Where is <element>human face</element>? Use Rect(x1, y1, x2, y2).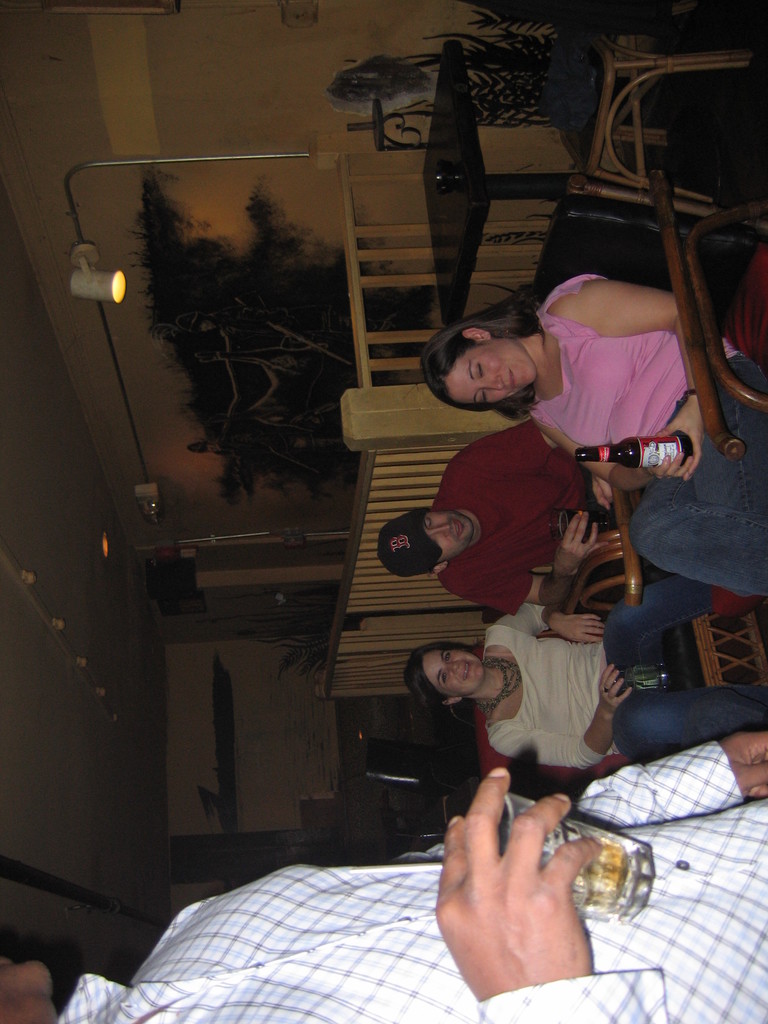
Rect(420, 504, 478, 560).
